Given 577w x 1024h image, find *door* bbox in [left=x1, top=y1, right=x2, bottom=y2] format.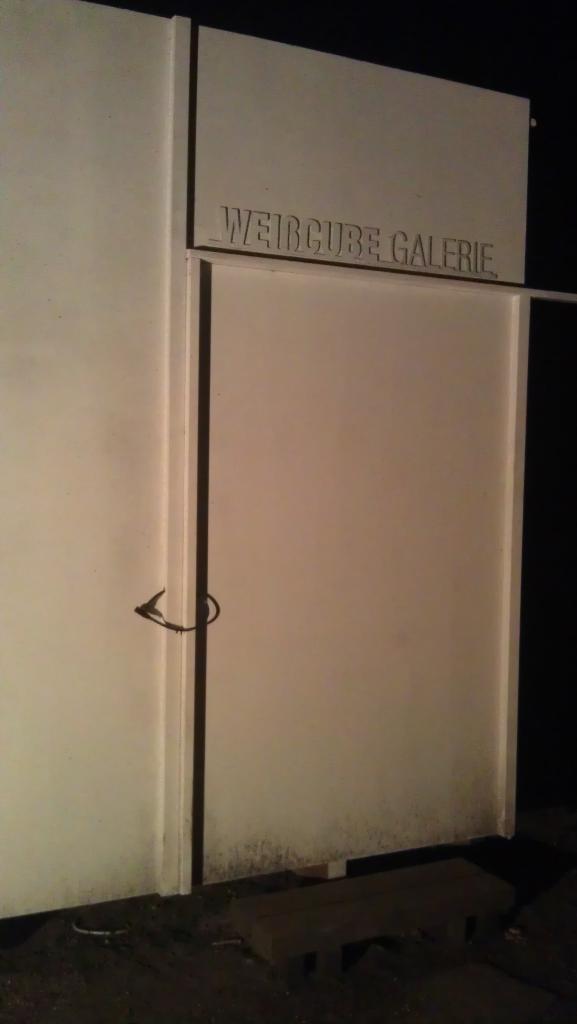
[left=144, top=0, right=495, bottom=845].
